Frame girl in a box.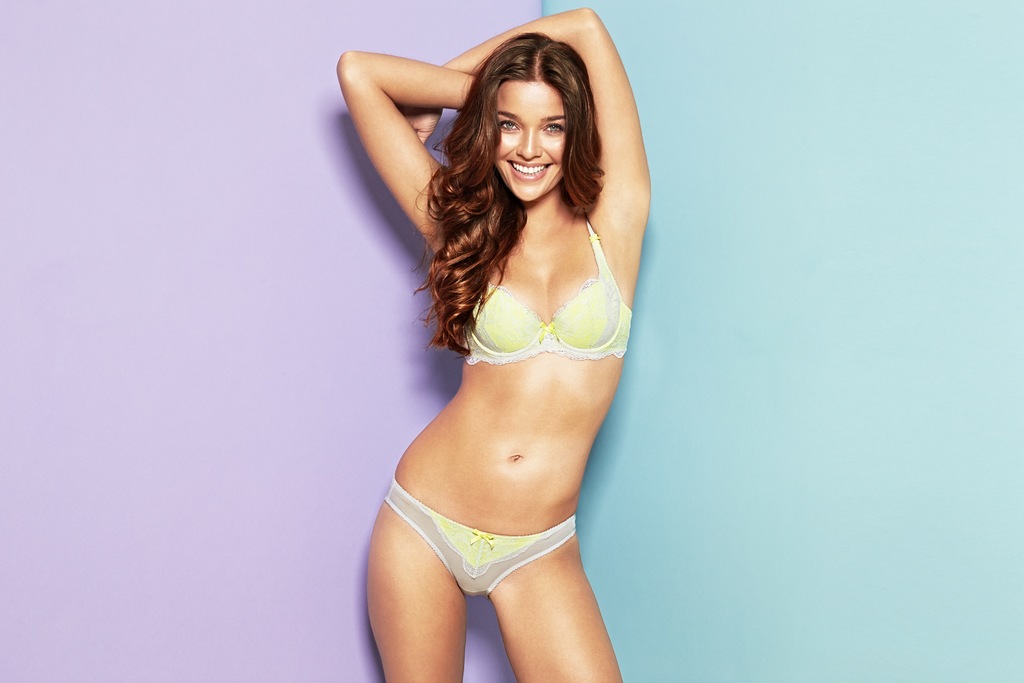
334:4:653:682.
